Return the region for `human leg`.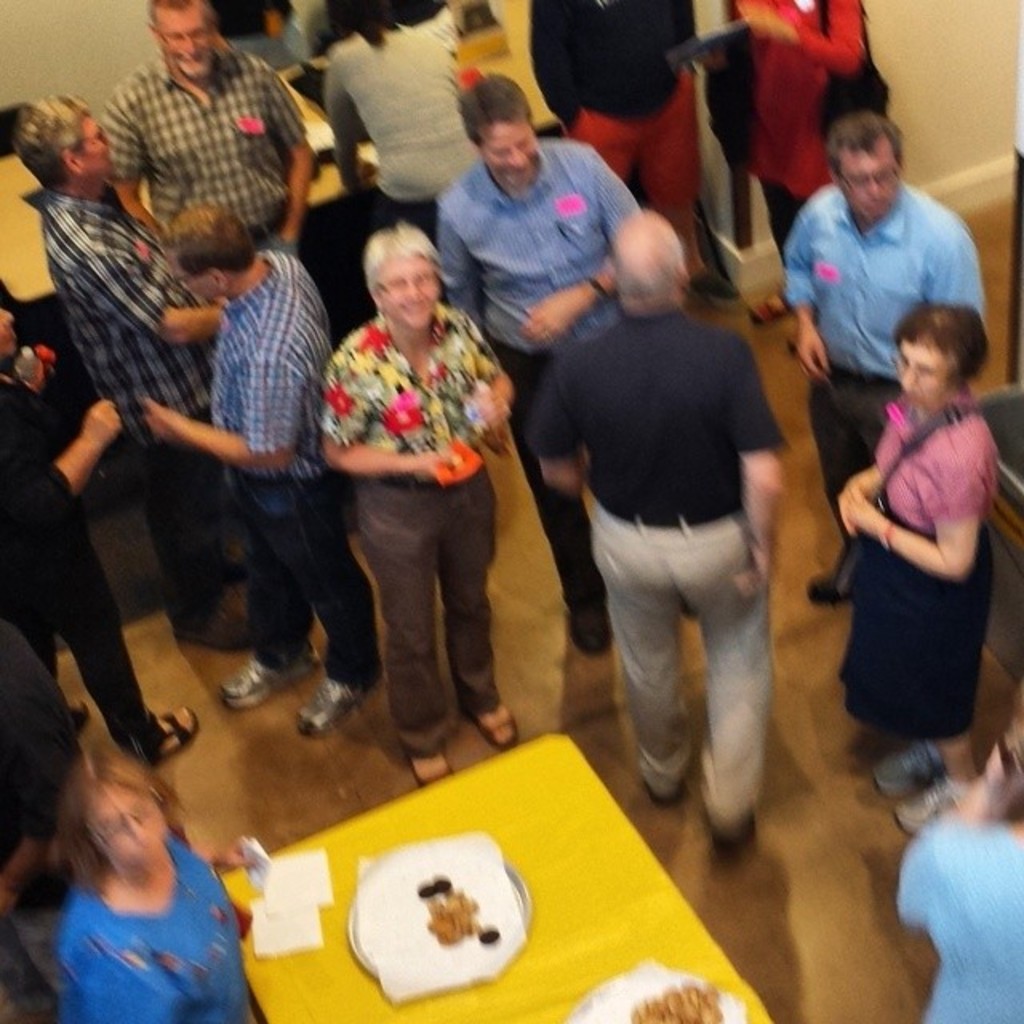
crop(42, 526, 198, 758).
